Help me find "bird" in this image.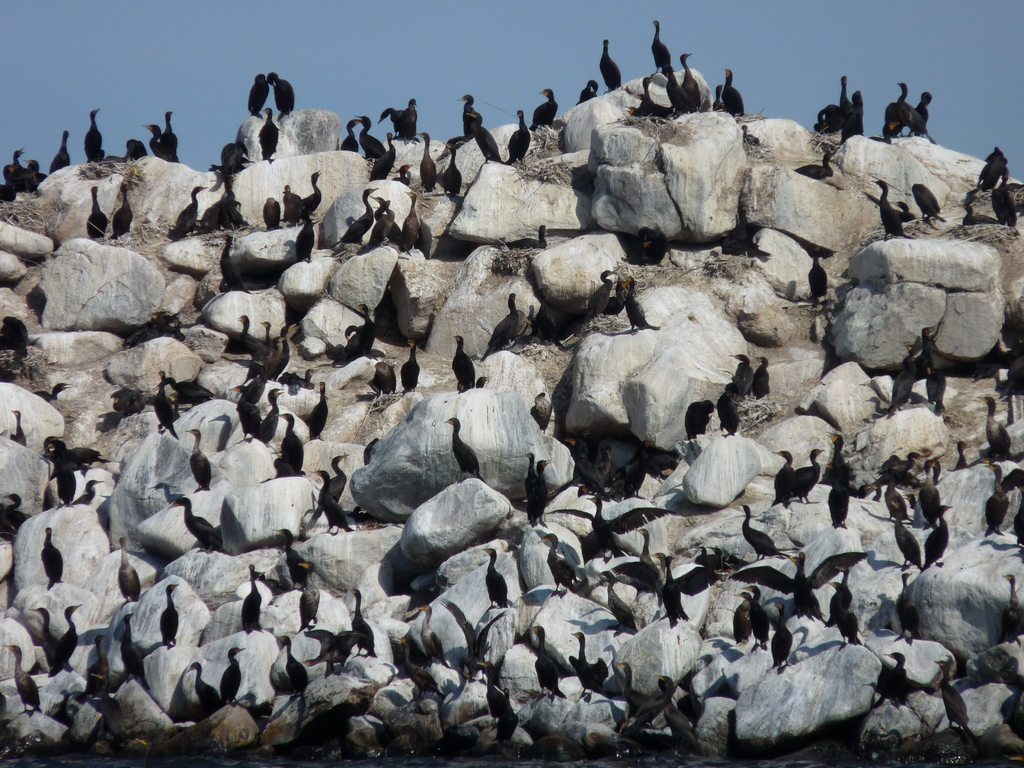
Found it: [left=396, top=609, right=456, bottom=672].
